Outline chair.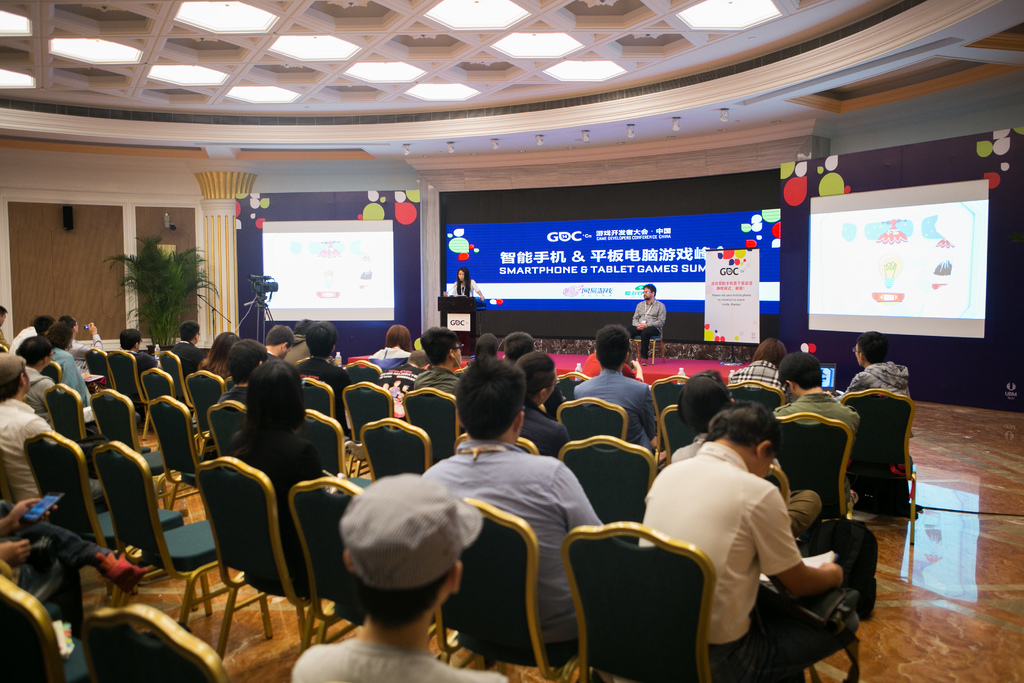
Outline: [left=21, top=427, right=205, bottom=613].
